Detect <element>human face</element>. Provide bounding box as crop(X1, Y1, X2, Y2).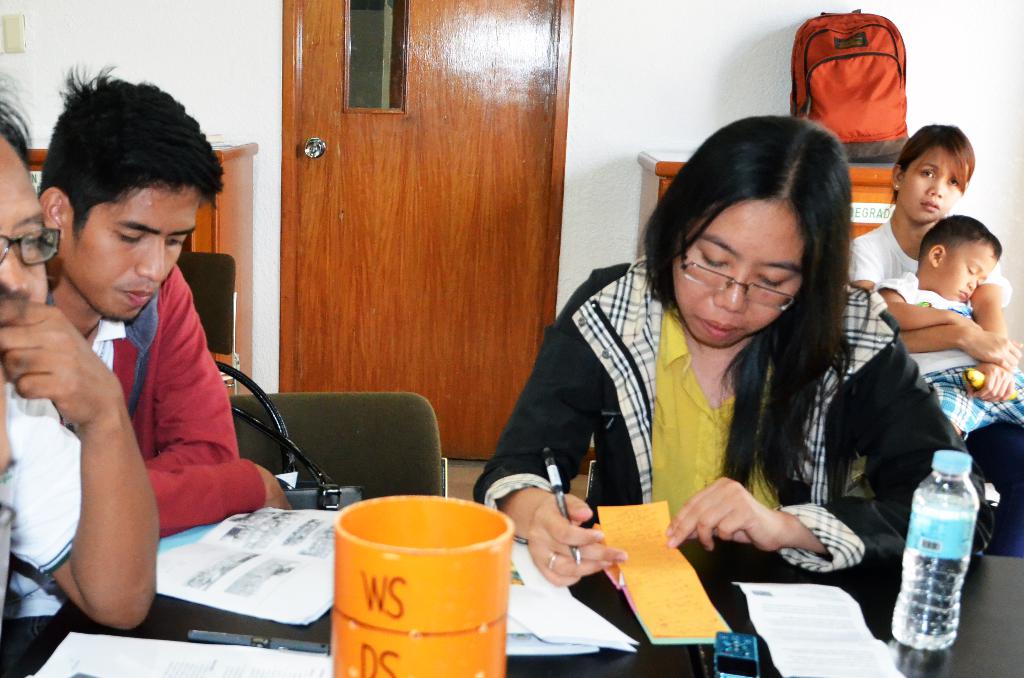
crop(0, 136, 52, 302).
